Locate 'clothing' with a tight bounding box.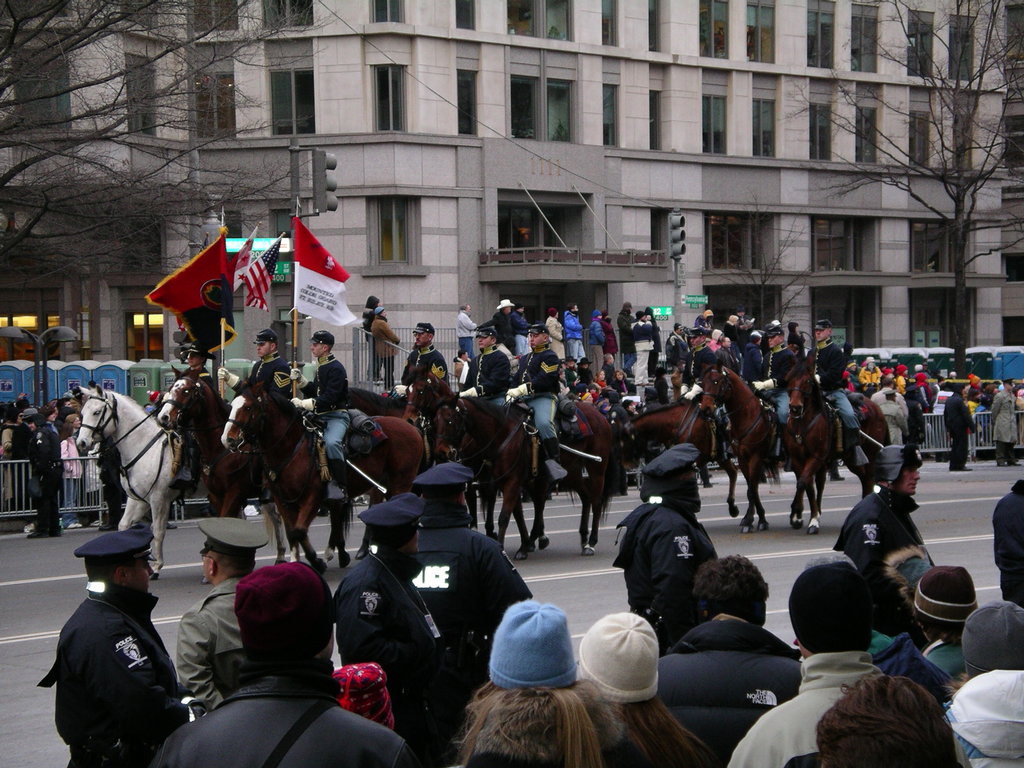
{"x1": 40, "y1": 582, "x2": 186, "y2": 767}.
